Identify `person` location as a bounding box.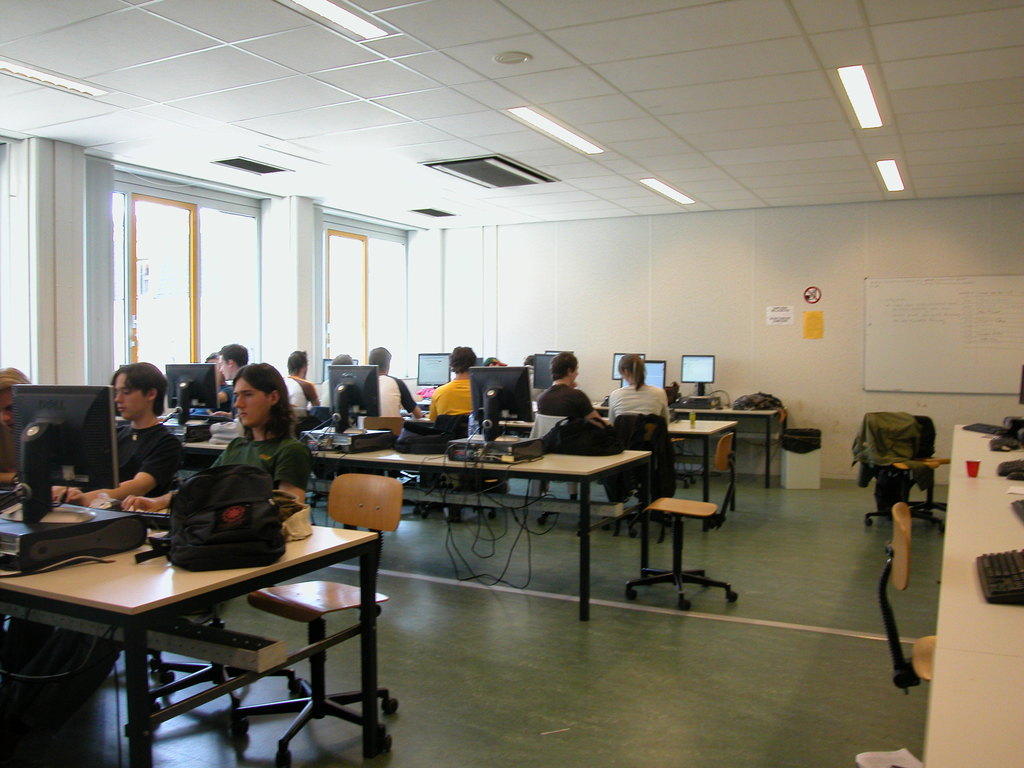
(421, 332, 489, 447).
